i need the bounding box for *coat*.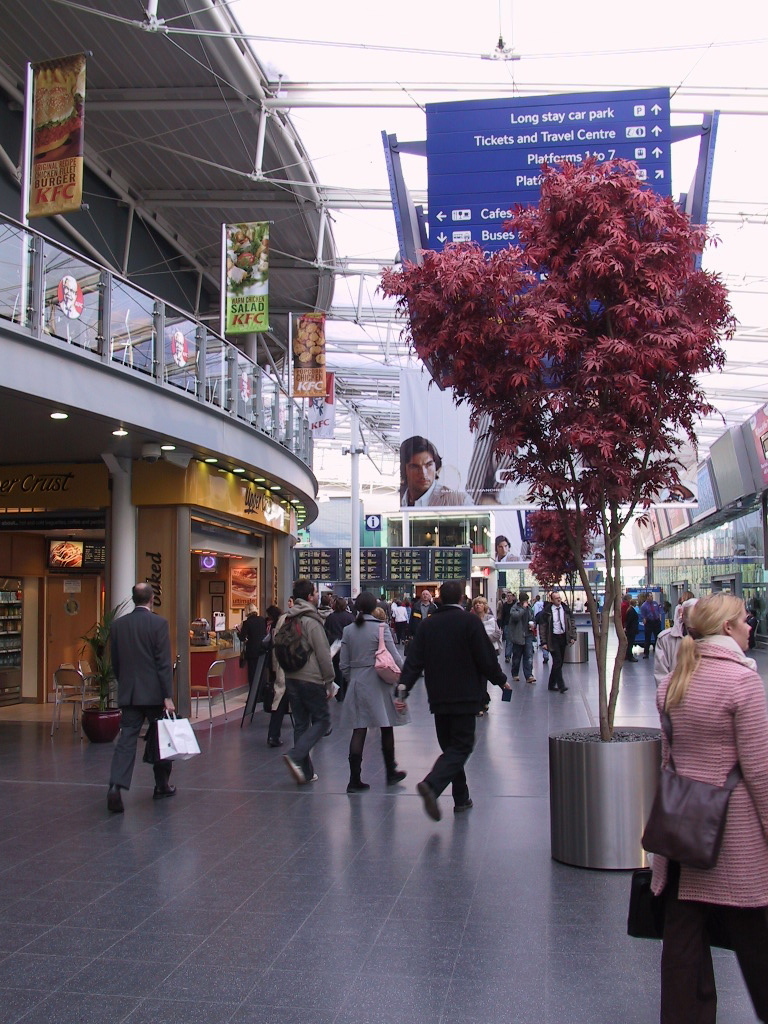
Here it is: <region>342, 617, 403, 725</region>.
